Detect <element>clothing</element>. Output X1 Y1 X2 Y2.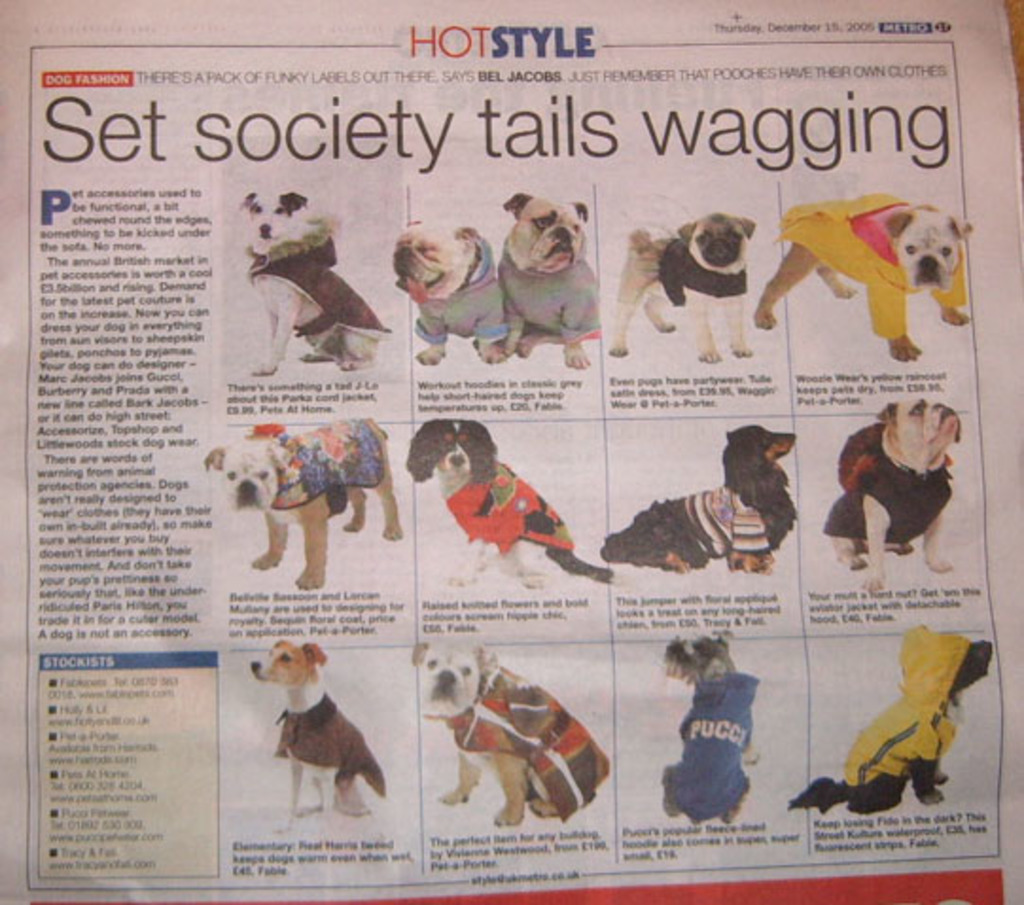
445 458 589 557.
